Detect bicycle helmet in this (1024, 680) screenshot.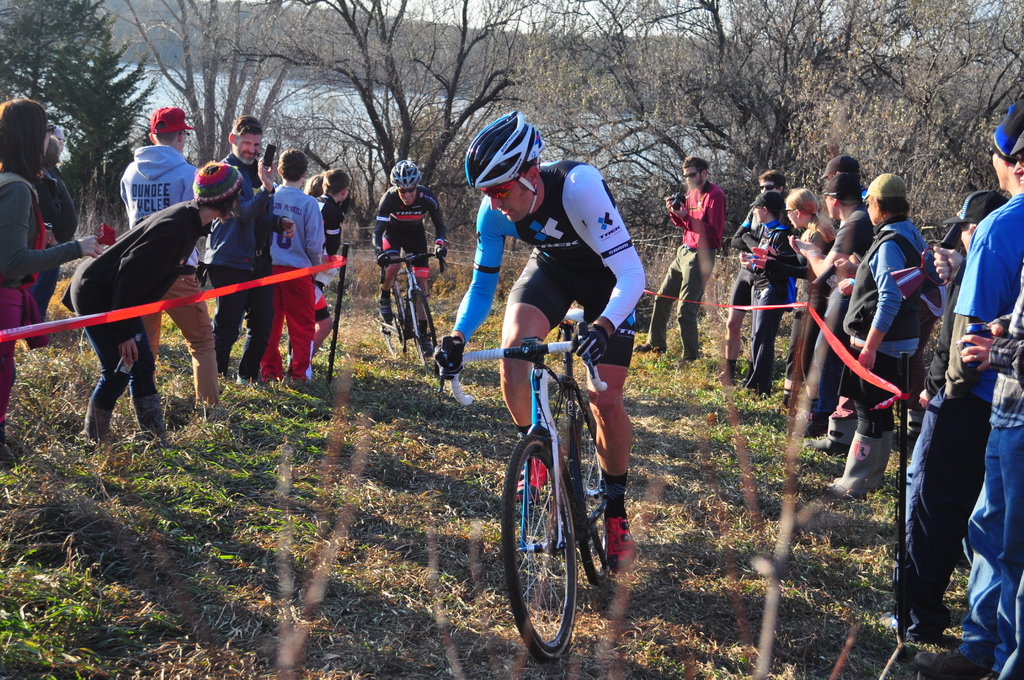
Detection: crop(467, 108, 541, 189).
